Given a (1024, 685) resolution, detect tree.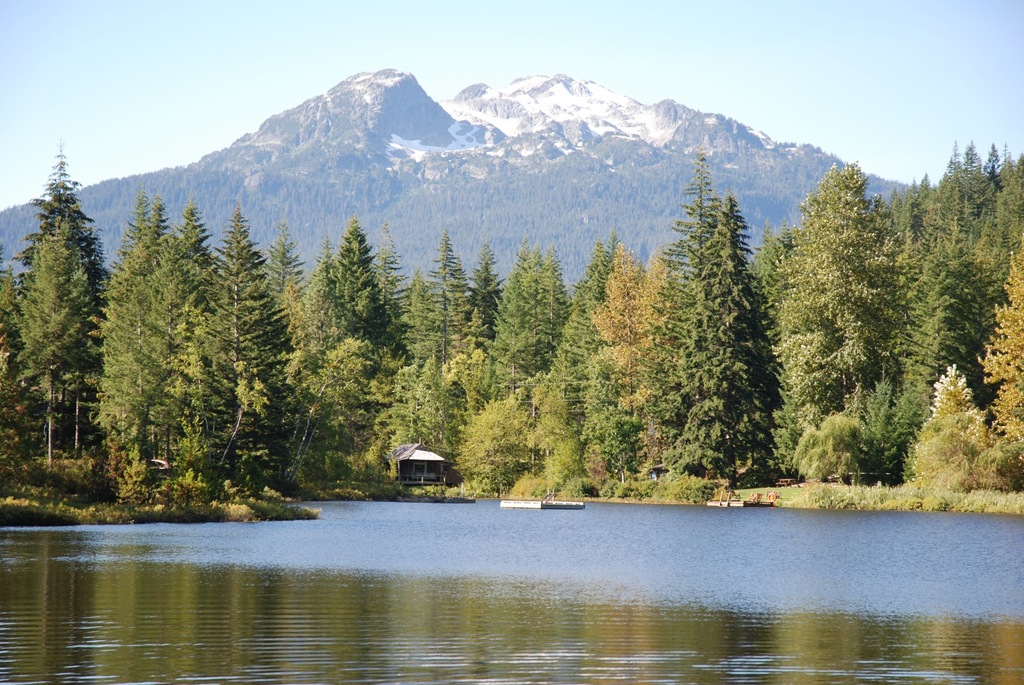
<region>976, 236, 1023, 477</region>.
